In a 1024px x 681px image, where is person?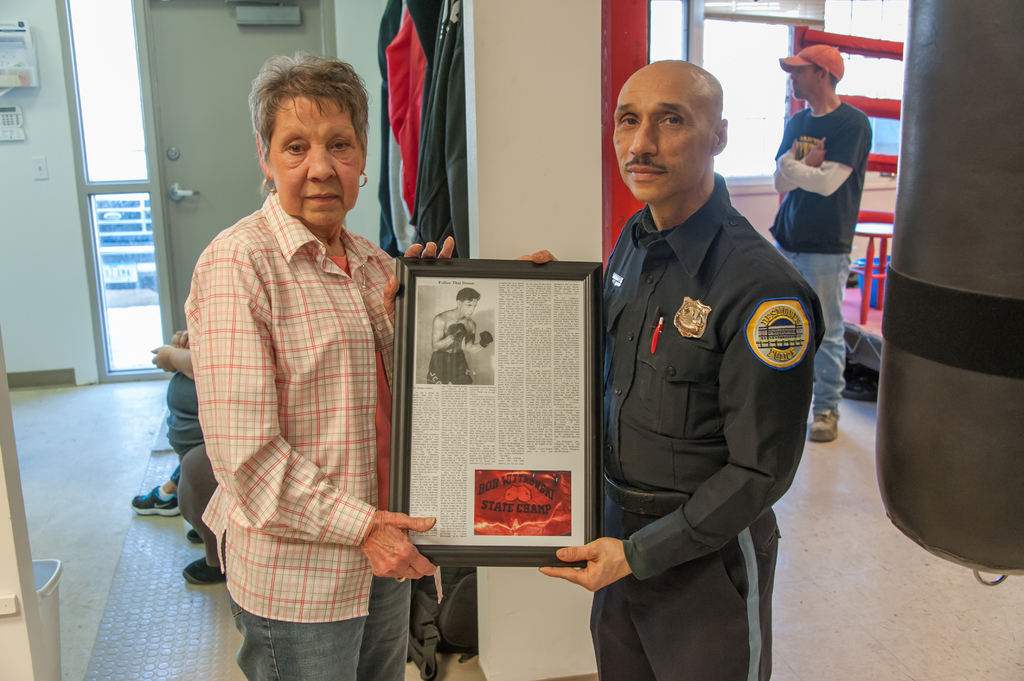
[left=179, top=52, right=452, bottom=680].
